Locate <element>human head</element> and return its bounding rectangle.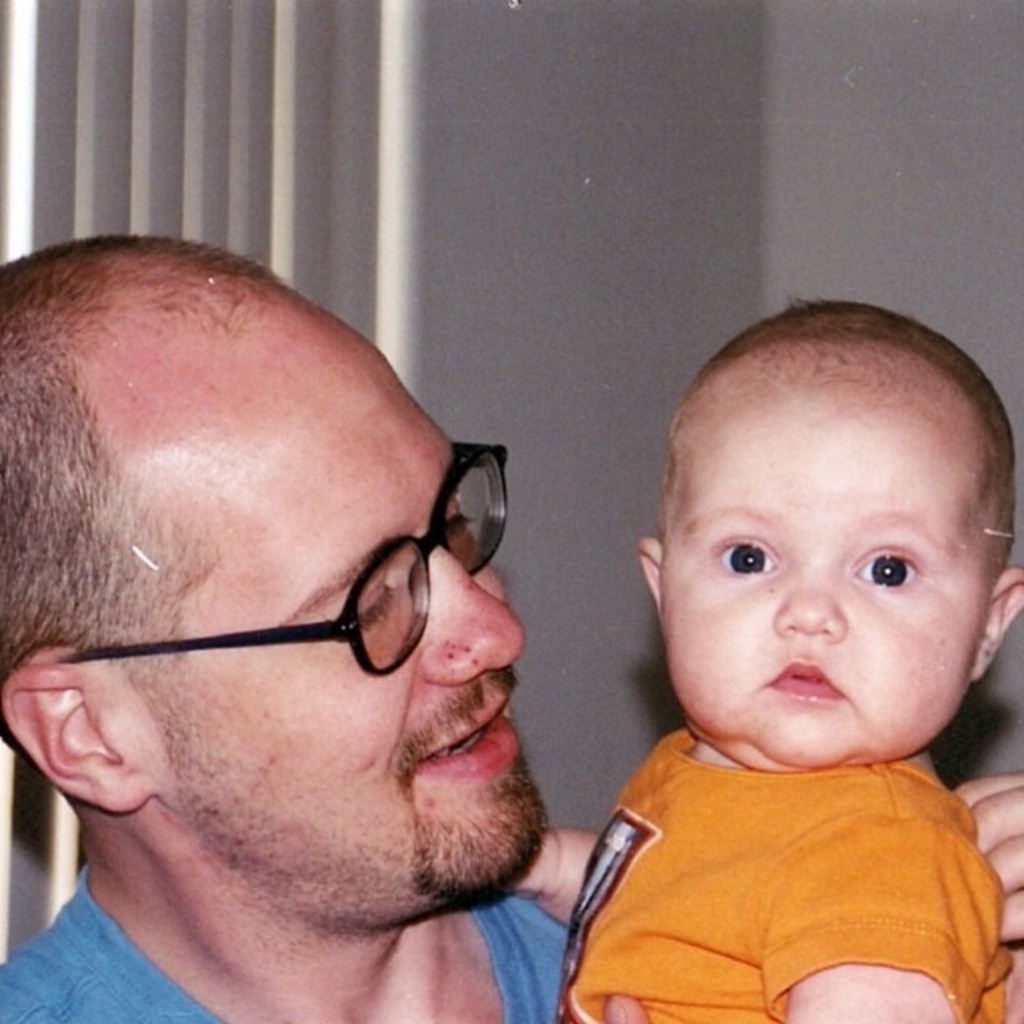
{"left": 637, "top": 301, "right": 1014, "bottom": 758}.
